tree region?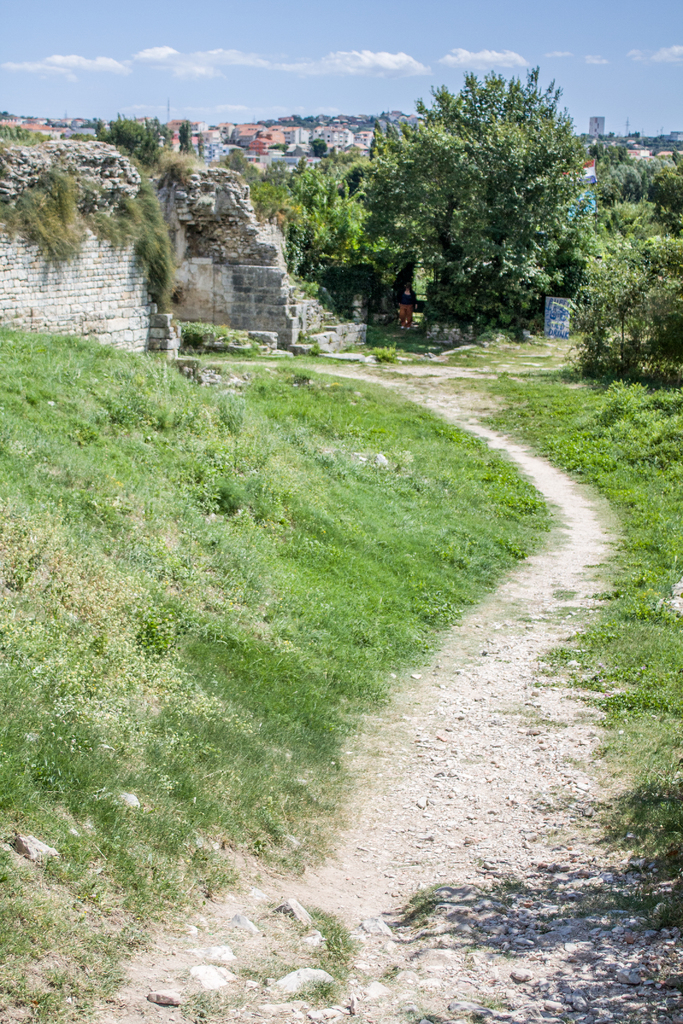
x1=242 y1=148 x2=394 y2=302
